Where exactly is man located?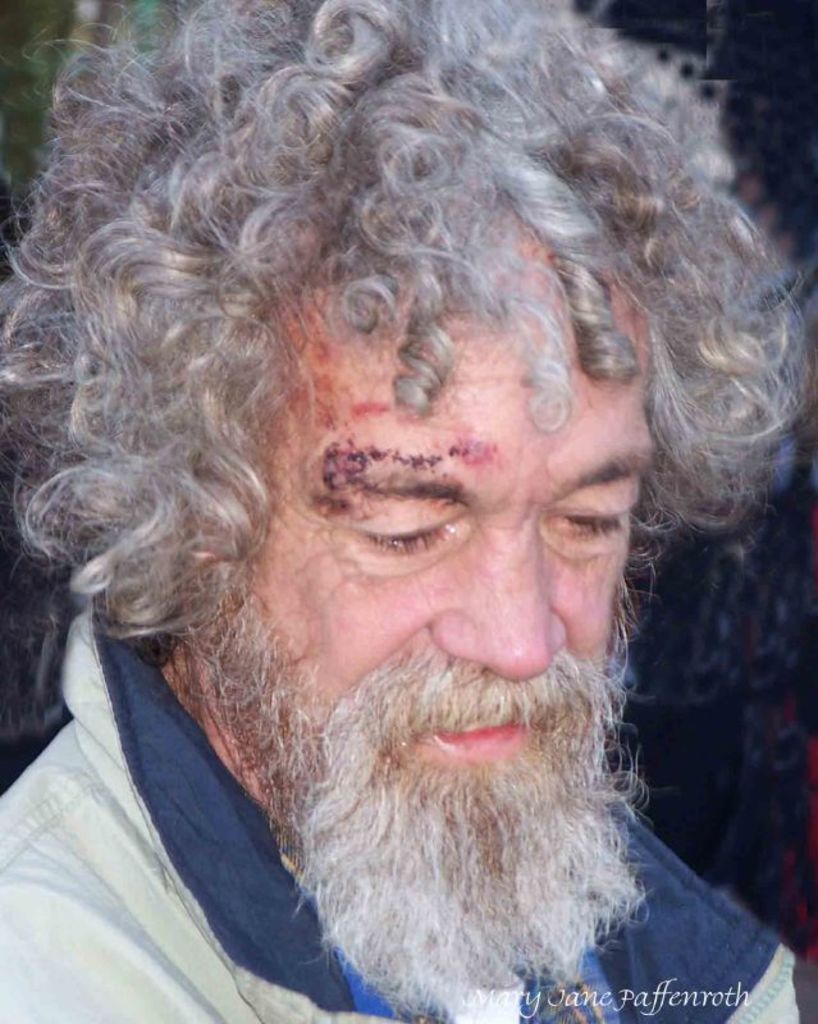
Its bounding box is Rect(22, 6, 777, 1023).
